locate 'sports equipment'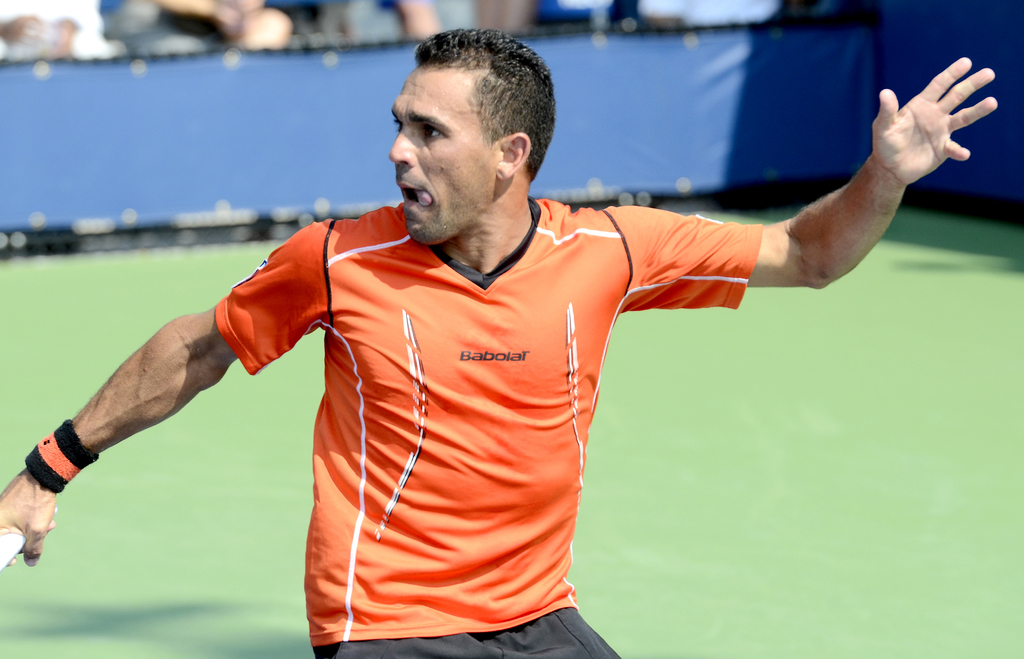
[x1=0, y1=511, x2=58, y2=569]
